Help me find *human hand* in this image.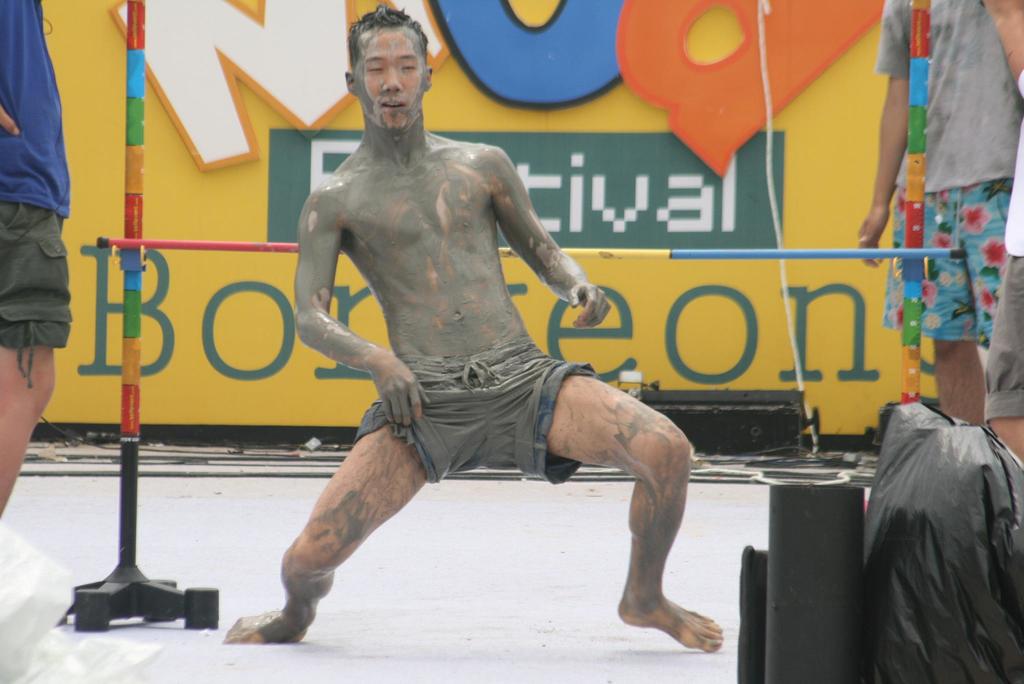
Found it: locate(0, 108, 19, 138).
